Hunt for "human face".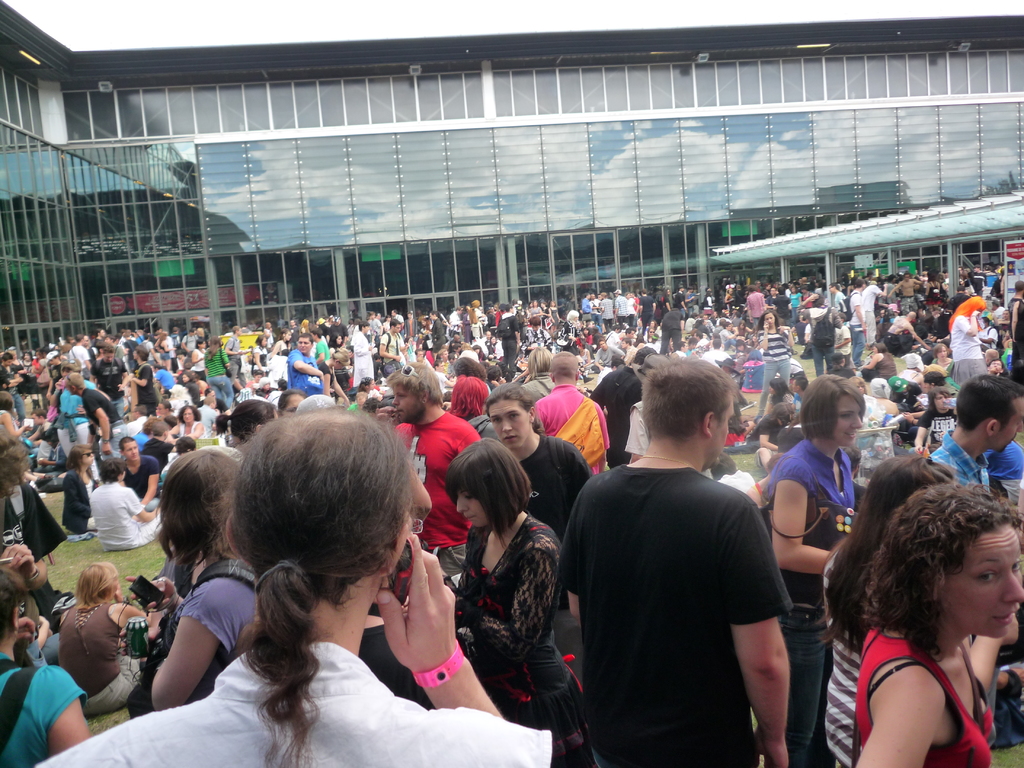
Hunted down at [493, 404, 529, 447].
